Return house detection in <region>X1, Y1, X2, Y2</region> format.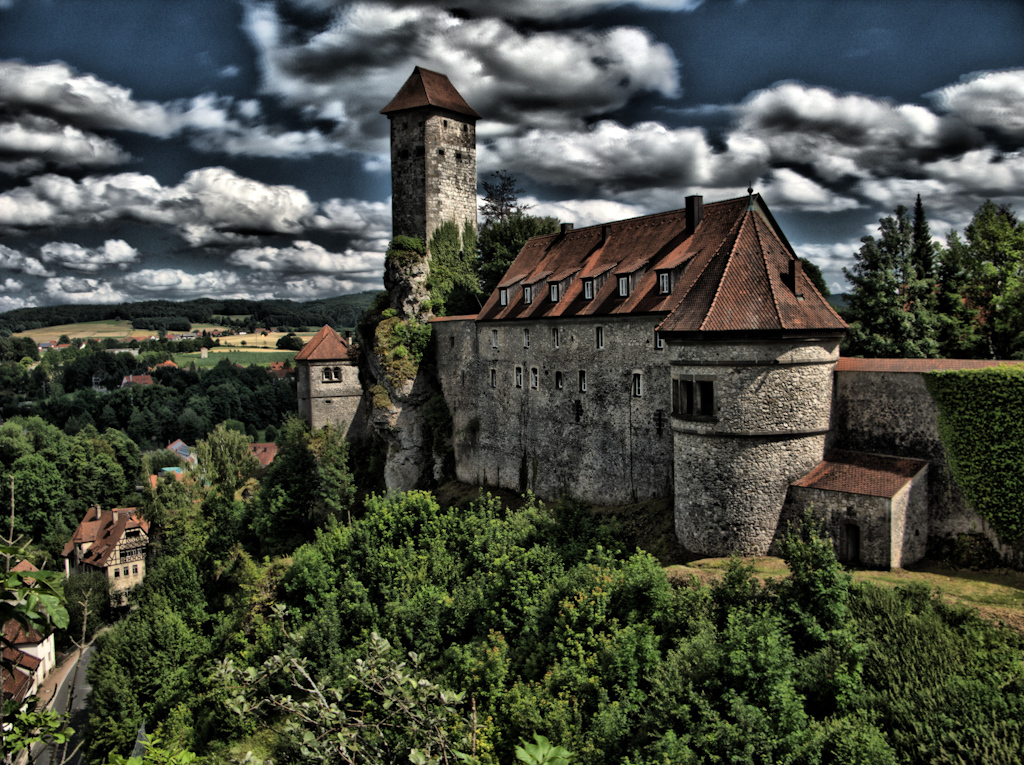
<region>285, 61, 936, 574</region>.
